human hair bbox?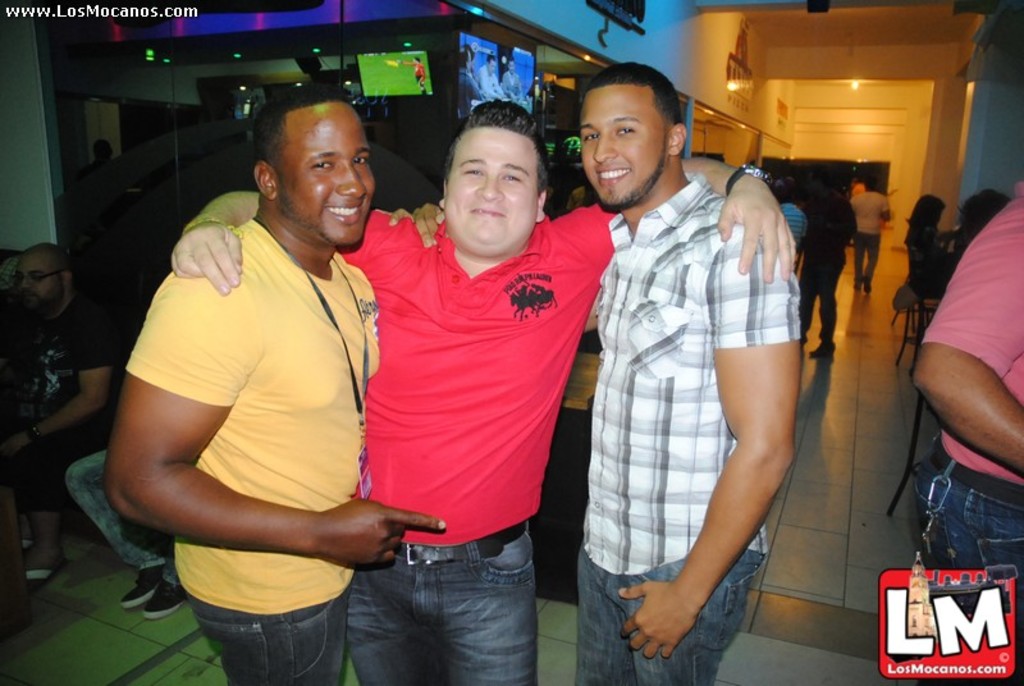
{"x1": 250, "y1": 84, "x2": 355, "y2": 195}
